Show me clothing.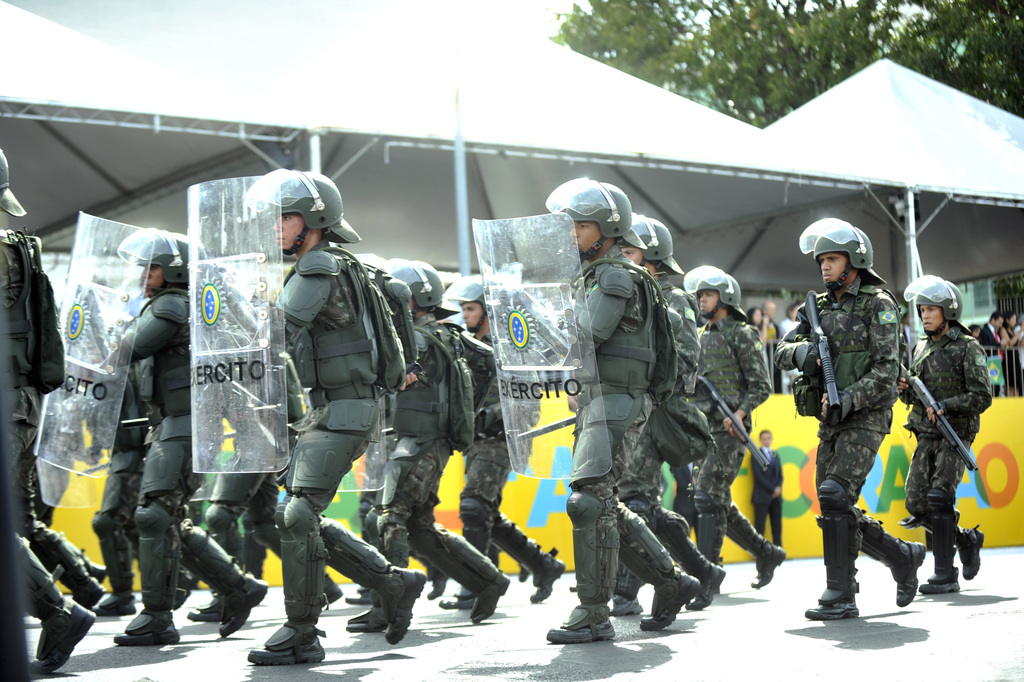
clothing is here: locate(614, 274, 703, 599).
